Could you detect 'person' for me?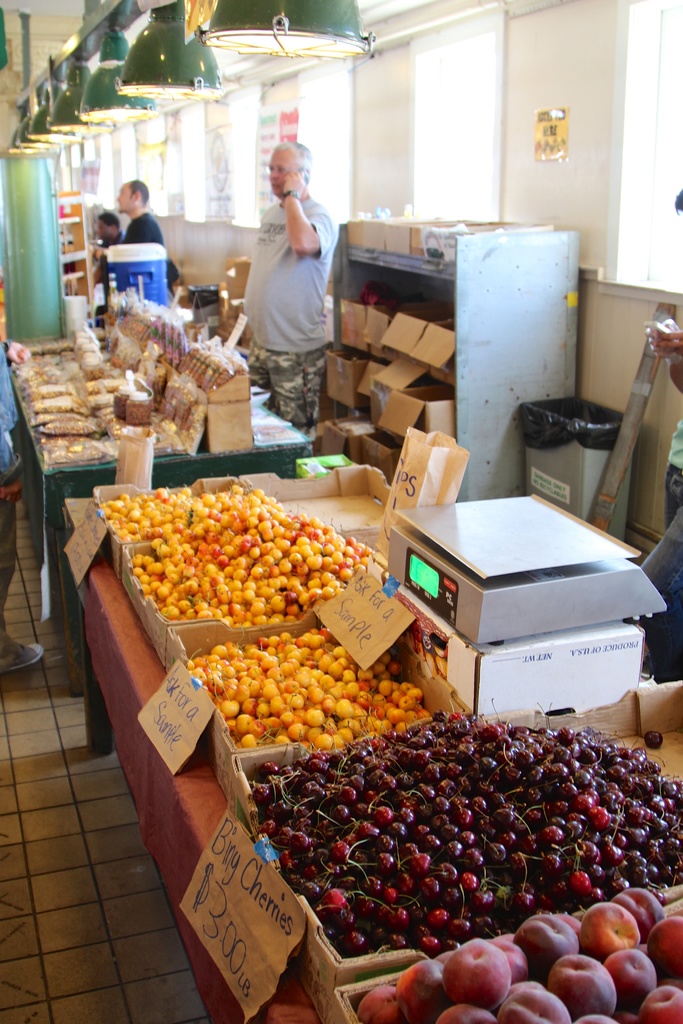
Detection result: Rect(88, 176, 183, 300).
